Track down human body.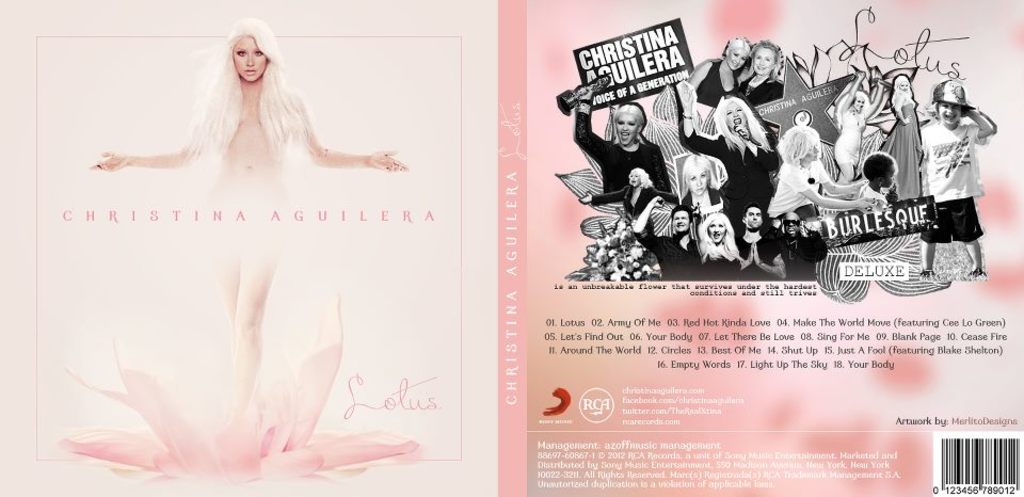
Tracked to <region>887, 90, 930, 201</region>.
